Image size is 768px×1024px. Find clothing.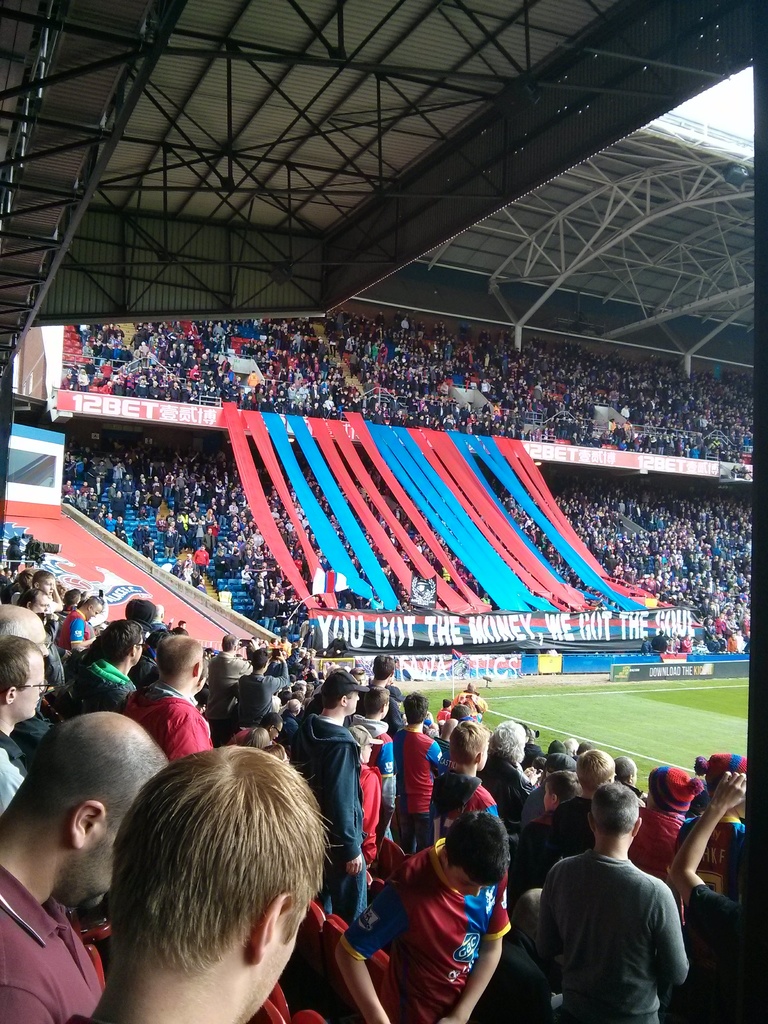
rect(282, 702, 381, 919).
